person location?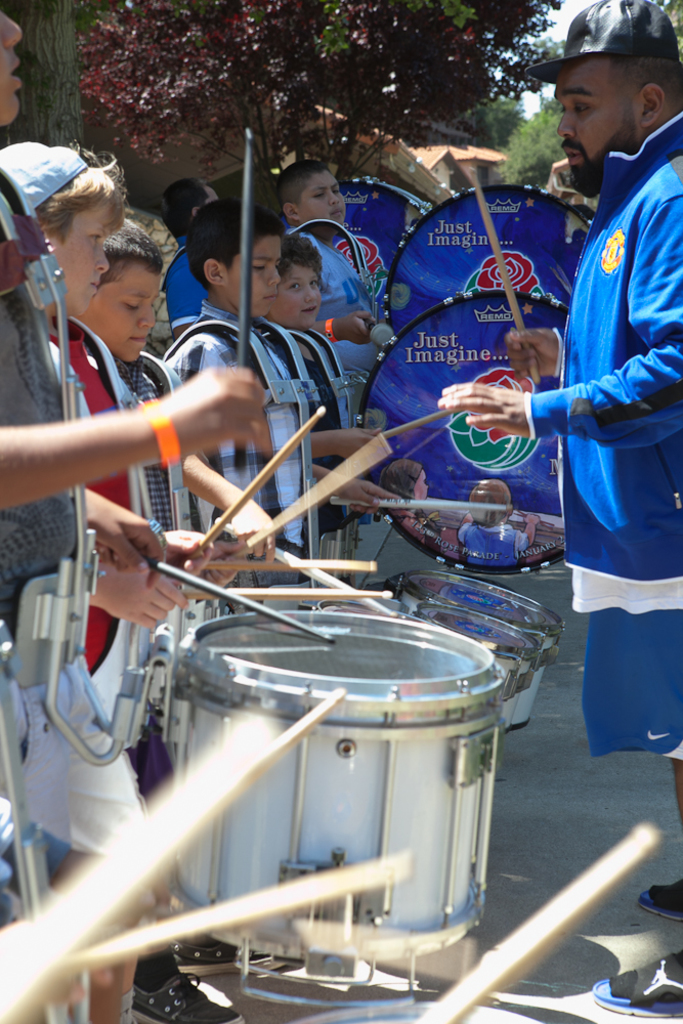
<bbox>160, 177, 220, 244</bbox>
